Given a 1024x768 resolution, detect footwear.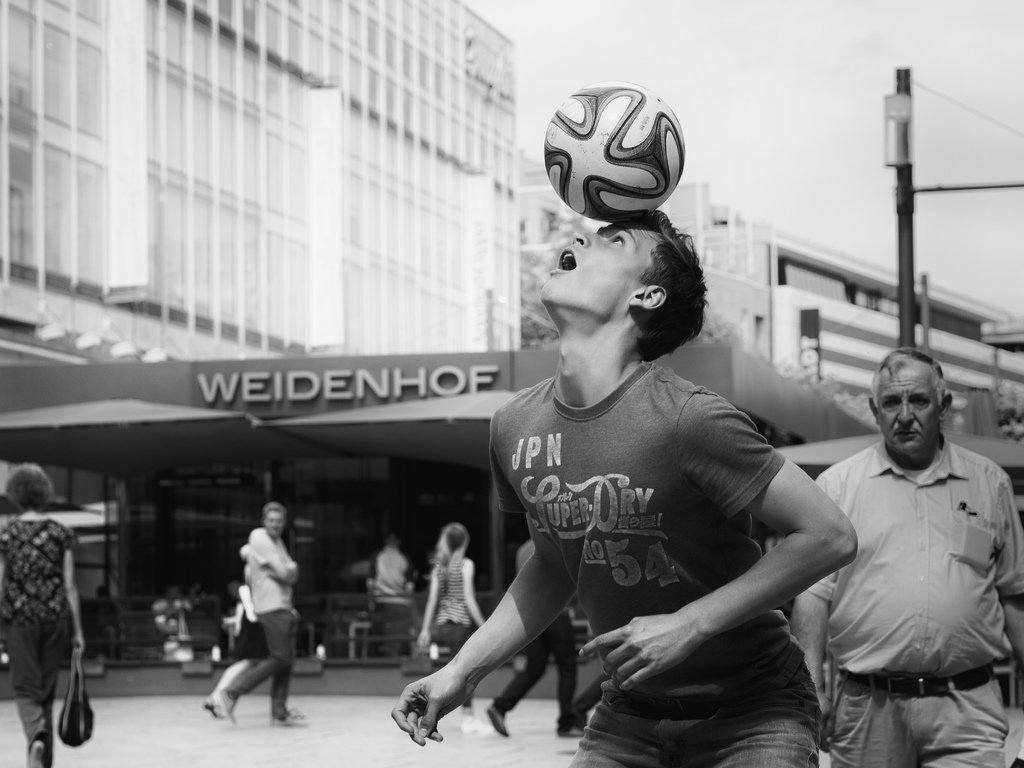
l=274, t=704, r=310, b=724.
